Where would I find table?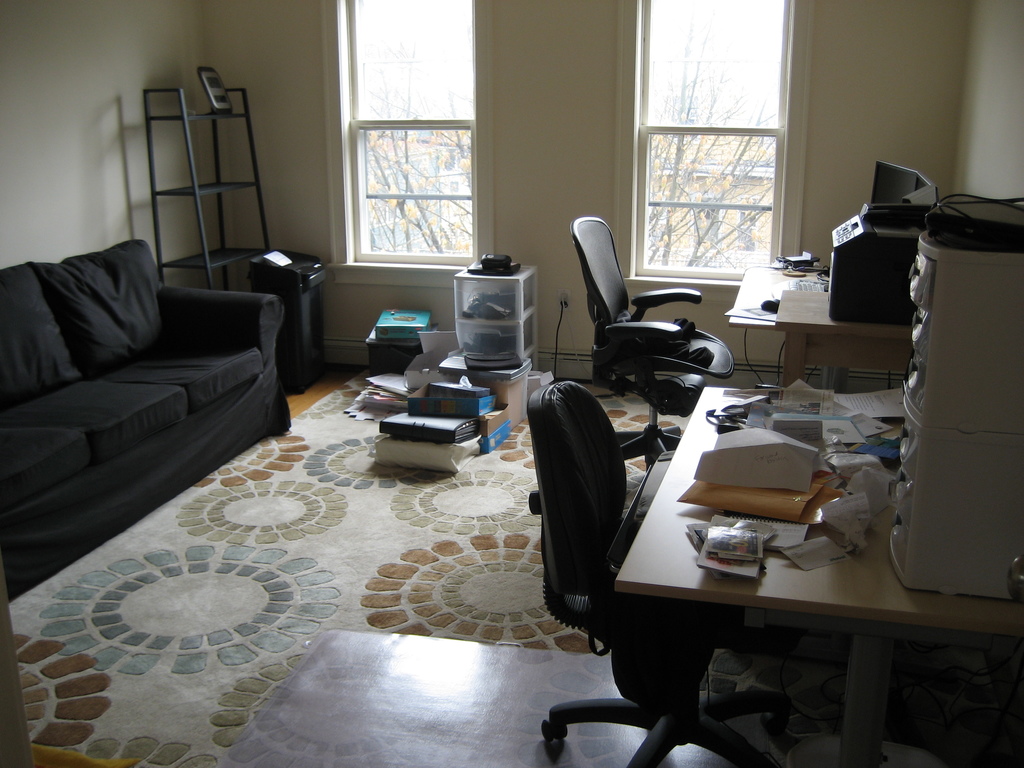
At bbox(728, 260, 918, 383).
